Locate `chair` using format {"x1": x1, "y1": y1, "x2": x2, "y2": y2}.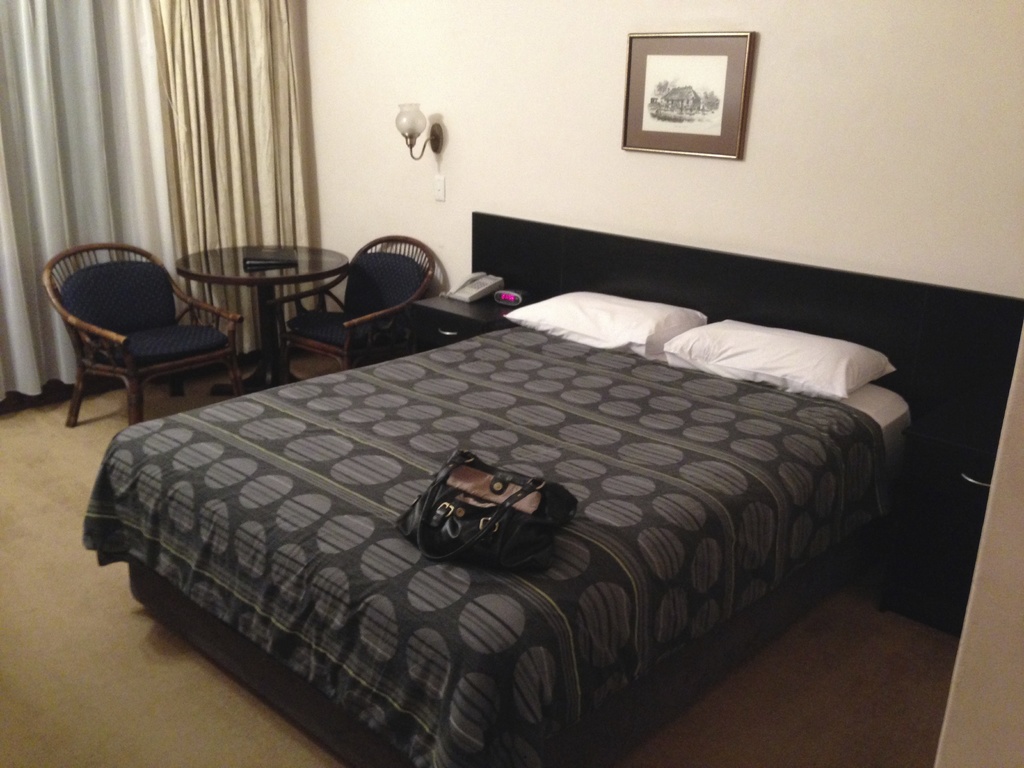
{"x1": 34, "y1": 242, "x2": 244, "y2": 442}.
